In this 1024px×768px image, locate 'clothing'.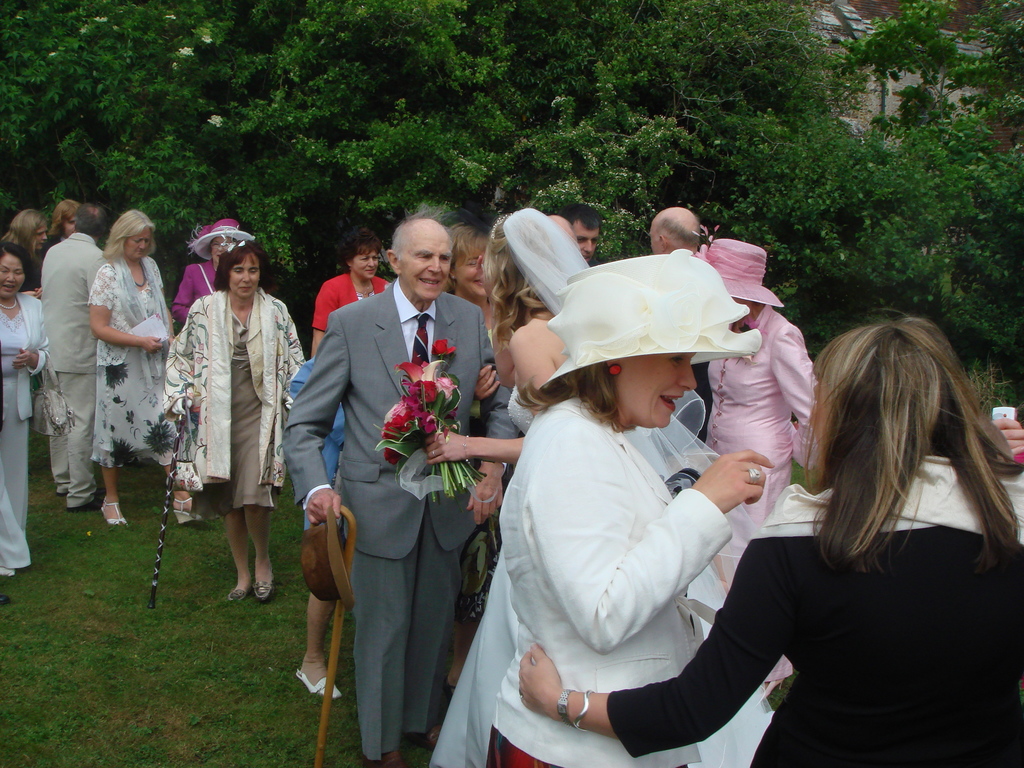
Bounding box: 678:305:830:463.
